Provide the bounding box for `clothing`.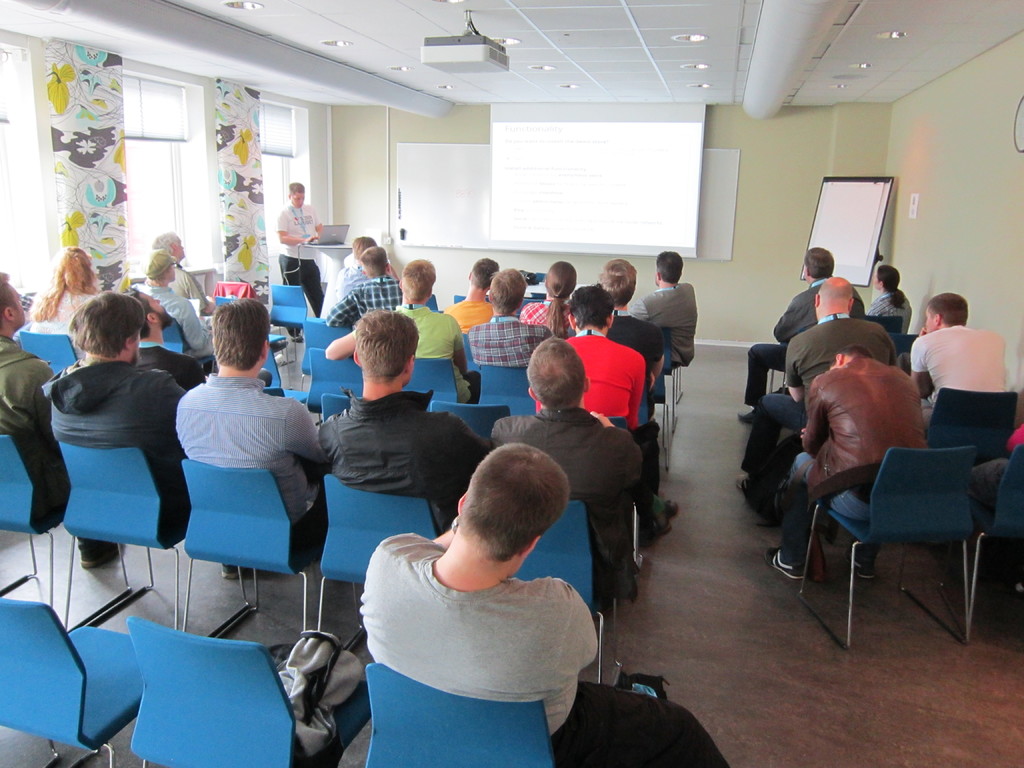
(left=145, top=286, right=214, bottom=367).
